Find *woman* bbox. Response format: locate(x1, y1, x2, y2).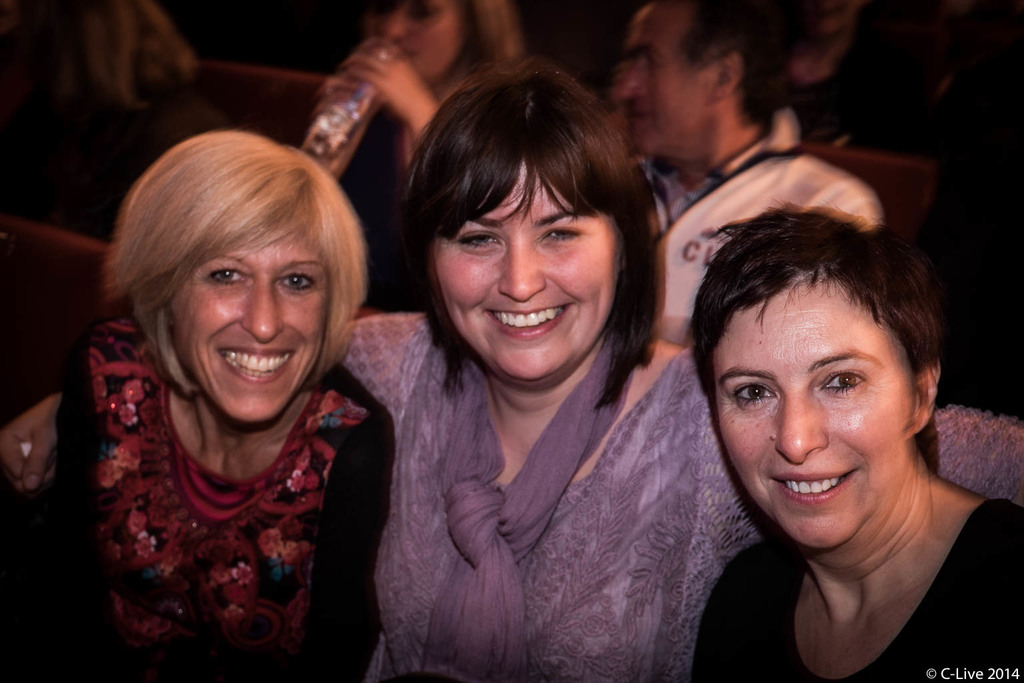
locate(687, 199, 1023, 682).
